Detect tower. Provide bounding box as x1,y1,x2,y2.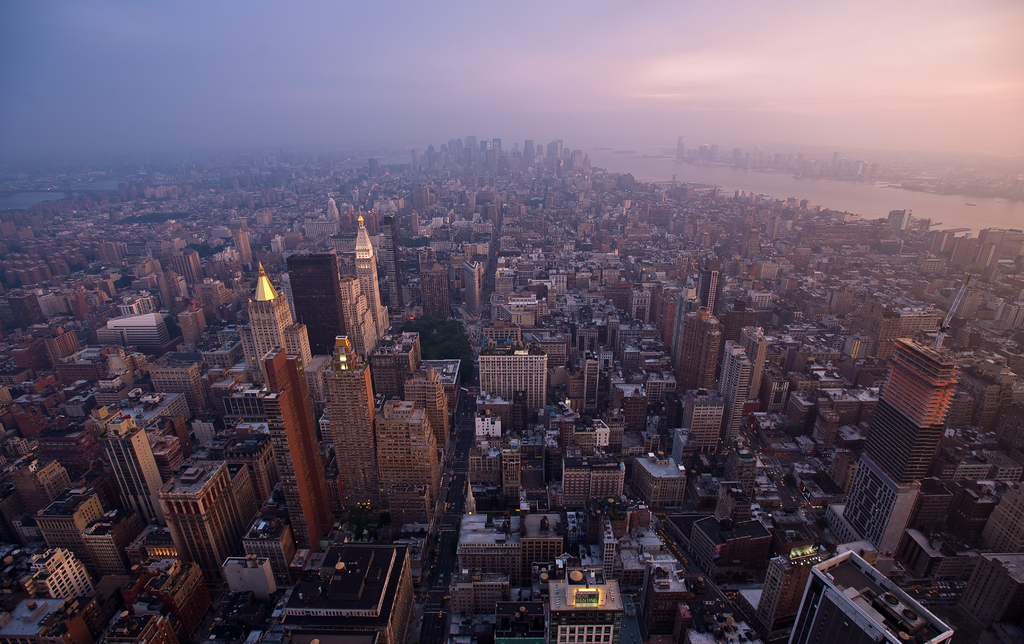
356,217,380,310.
